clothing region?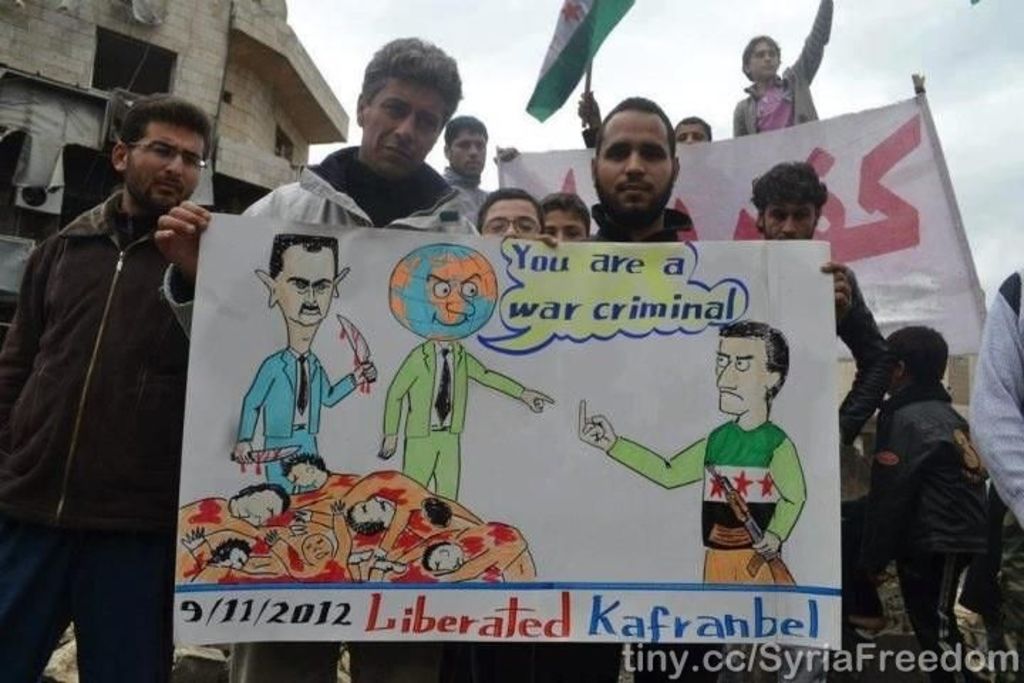
bbox=[734, 0, 832, 142]
